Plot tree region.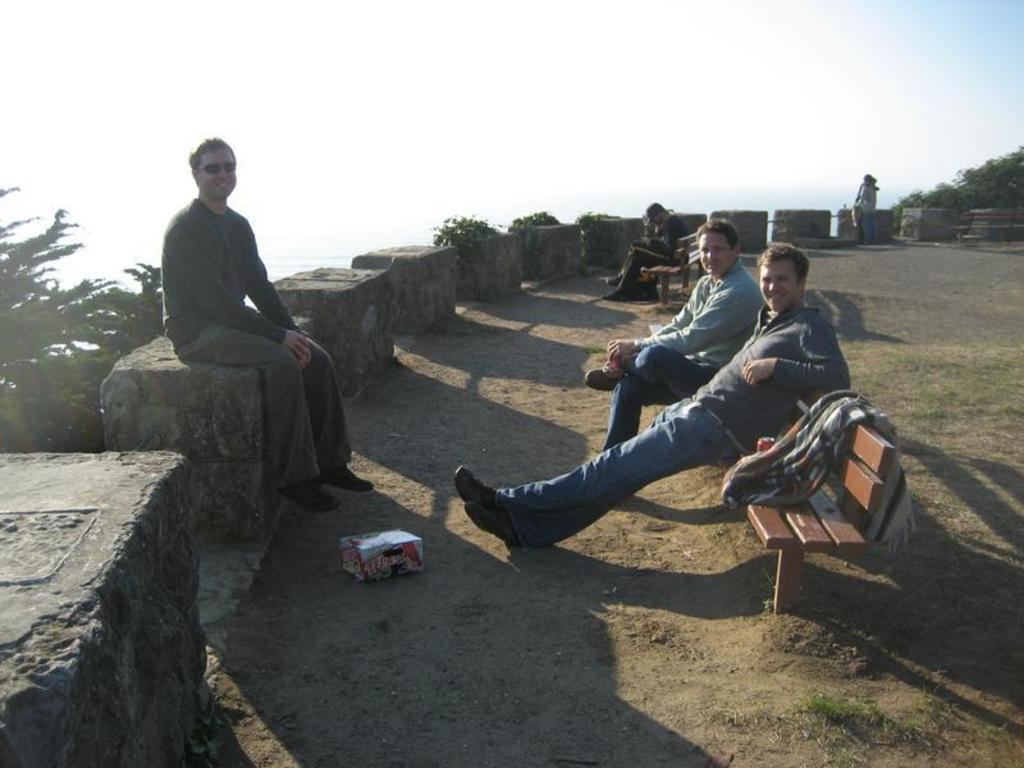
Plotted at (x1=508, y1=207, x2=558, y2=232).
